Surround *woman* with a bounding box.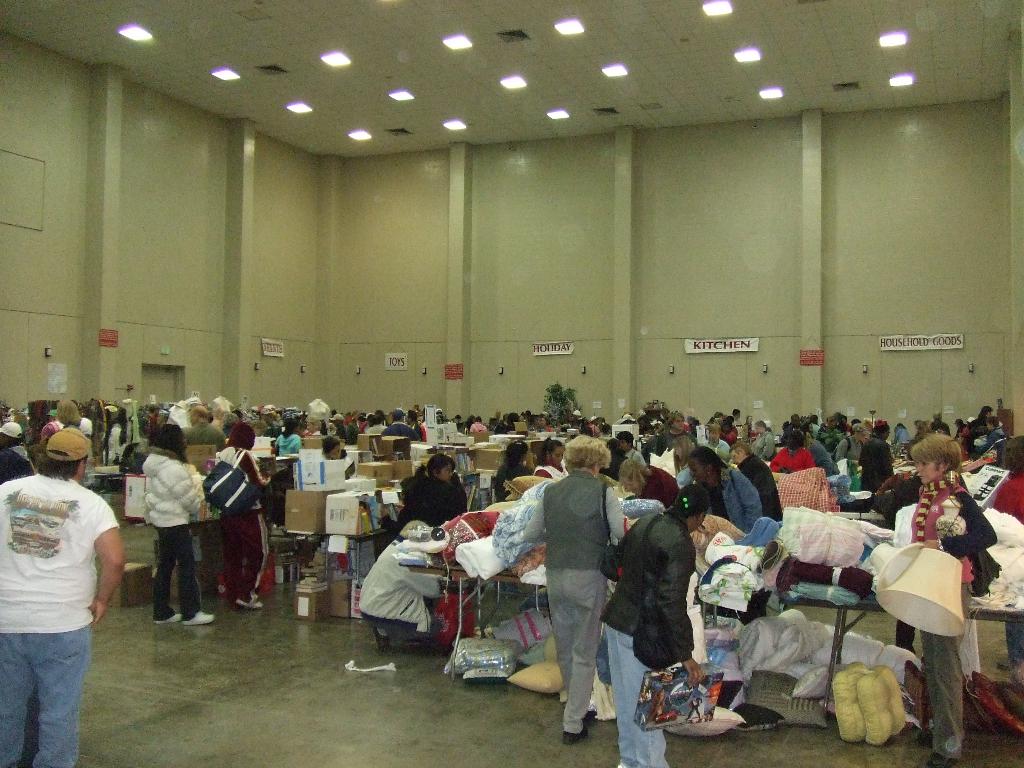
{"x1": 690, "y1": 442, "x2": 764, "y2": 538}.
